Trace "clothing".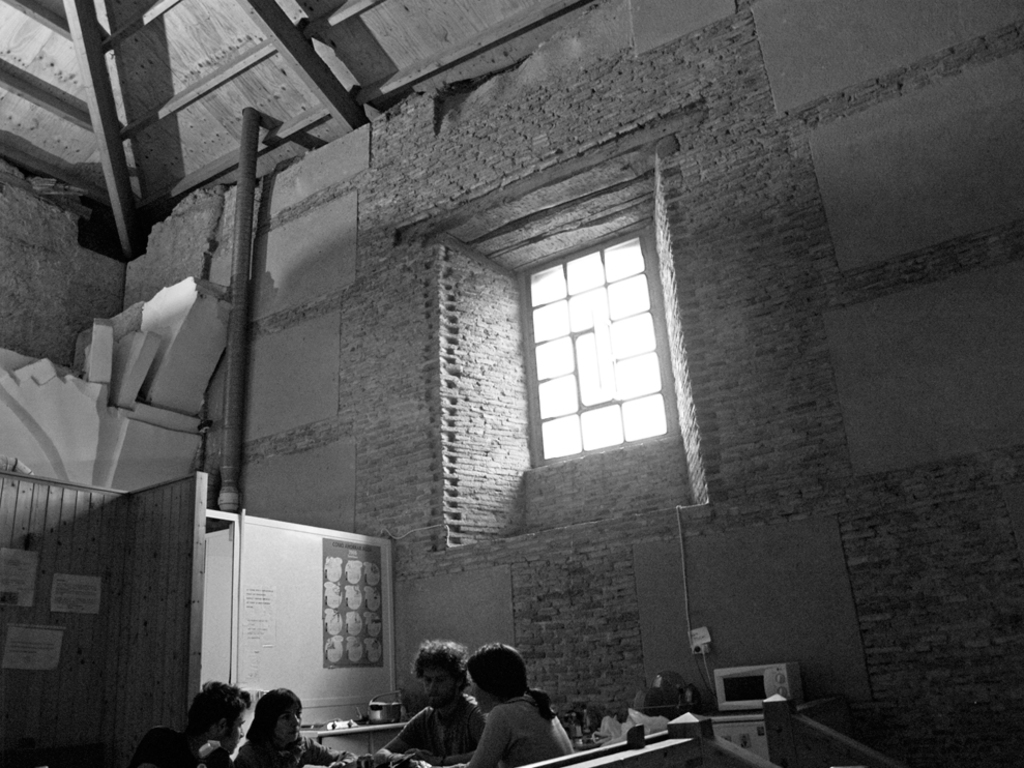
Traced to box=[129, 730, 232, 767].
